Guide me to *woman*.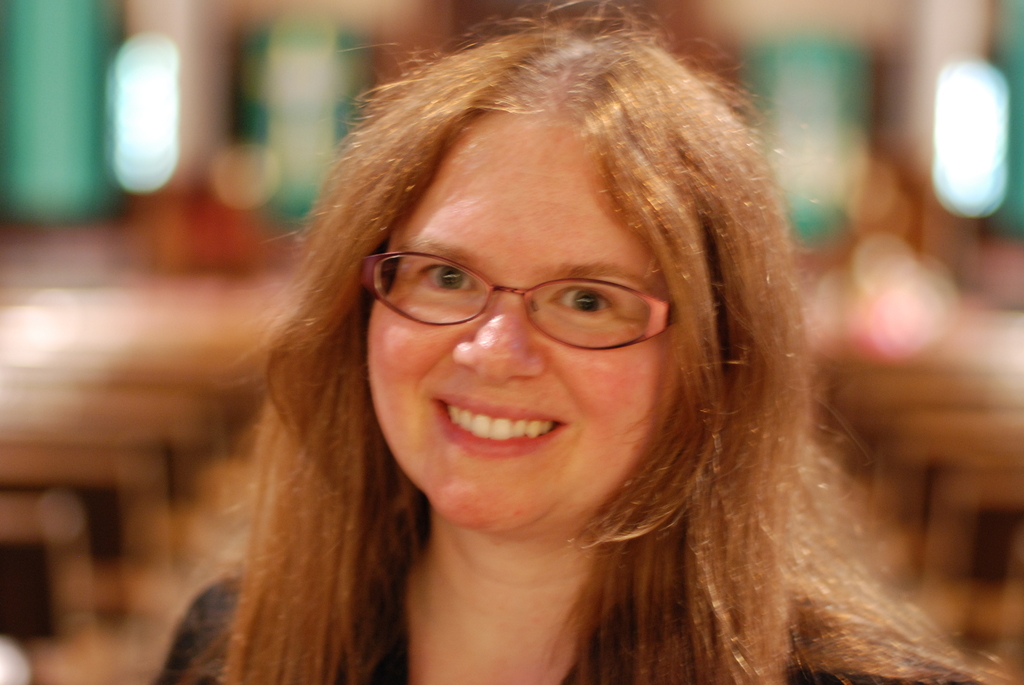
Guidance: box(154, 24, 916, 675).
